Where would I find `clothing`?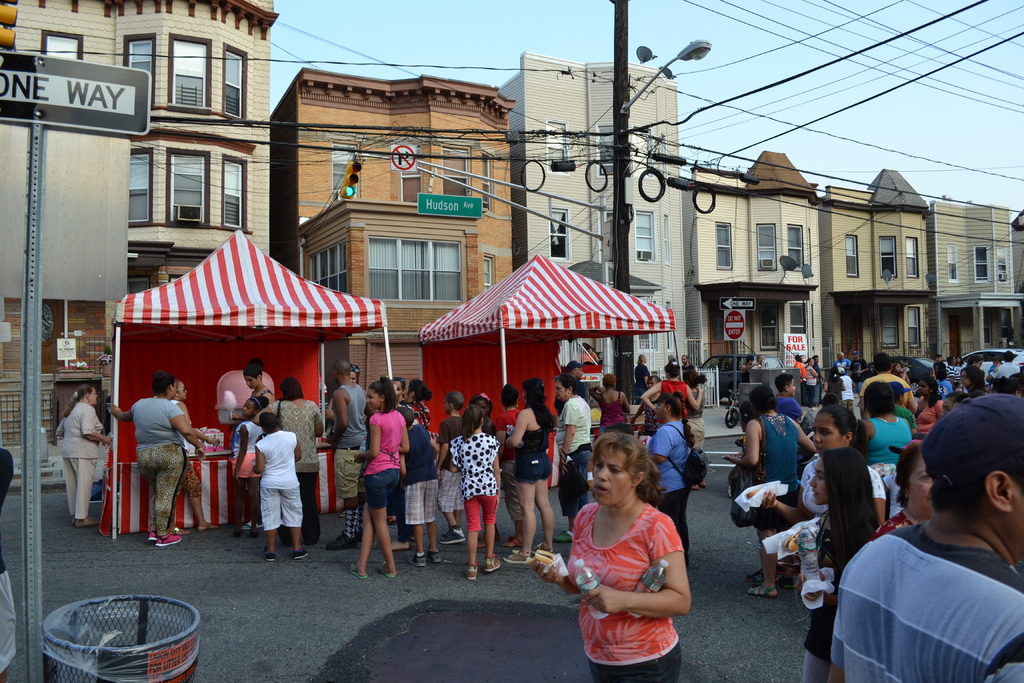
At l=993, t=360, r=1023, b=375.
